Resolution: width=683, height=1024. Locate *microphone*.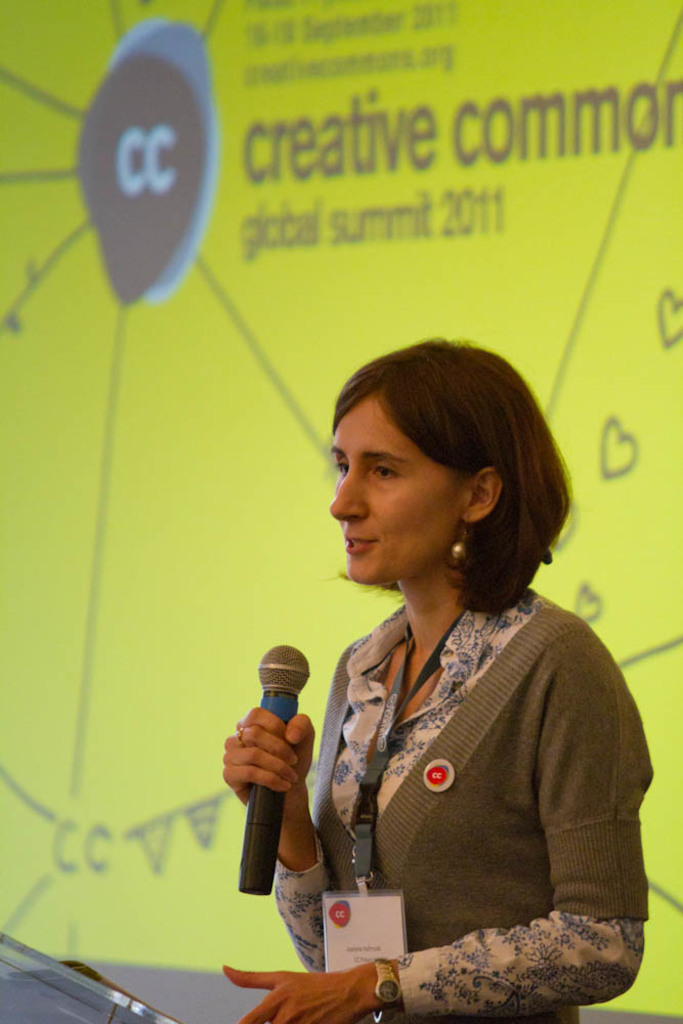
bbox=[232, 642, 308, 896].
